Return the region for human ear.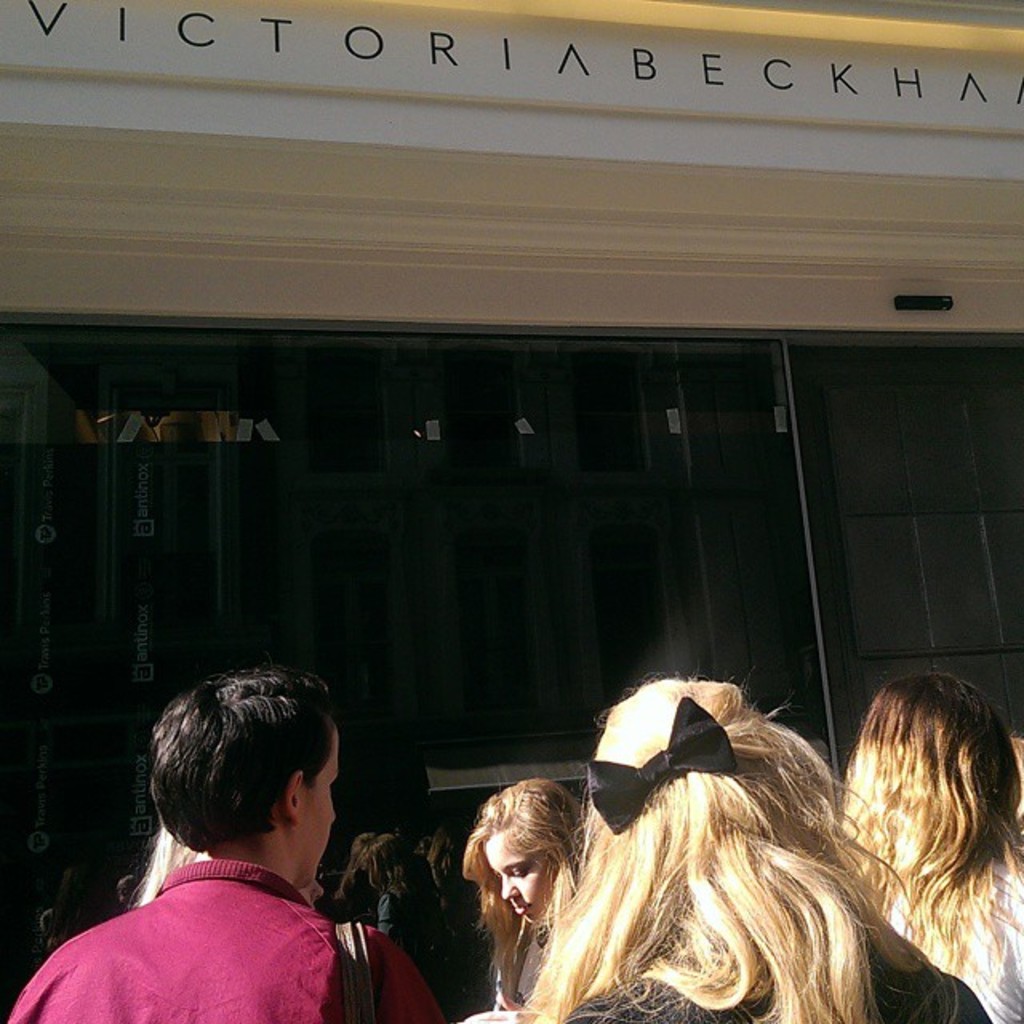
l=286, t=766, r=296, b=826.
